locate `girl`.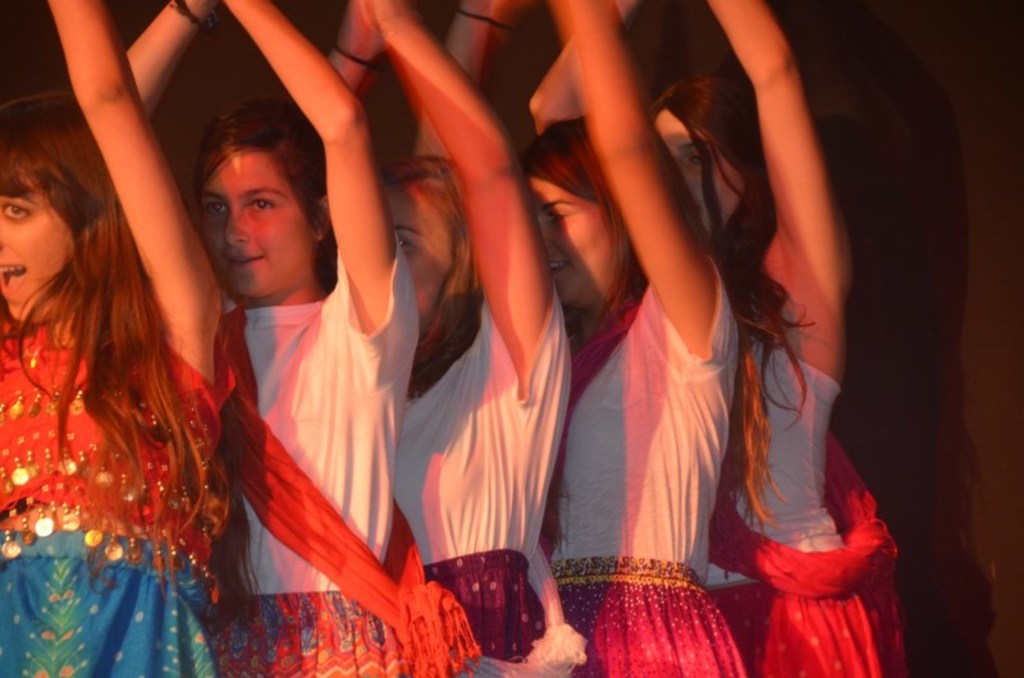
Bounding box: 325 0 571 674.
